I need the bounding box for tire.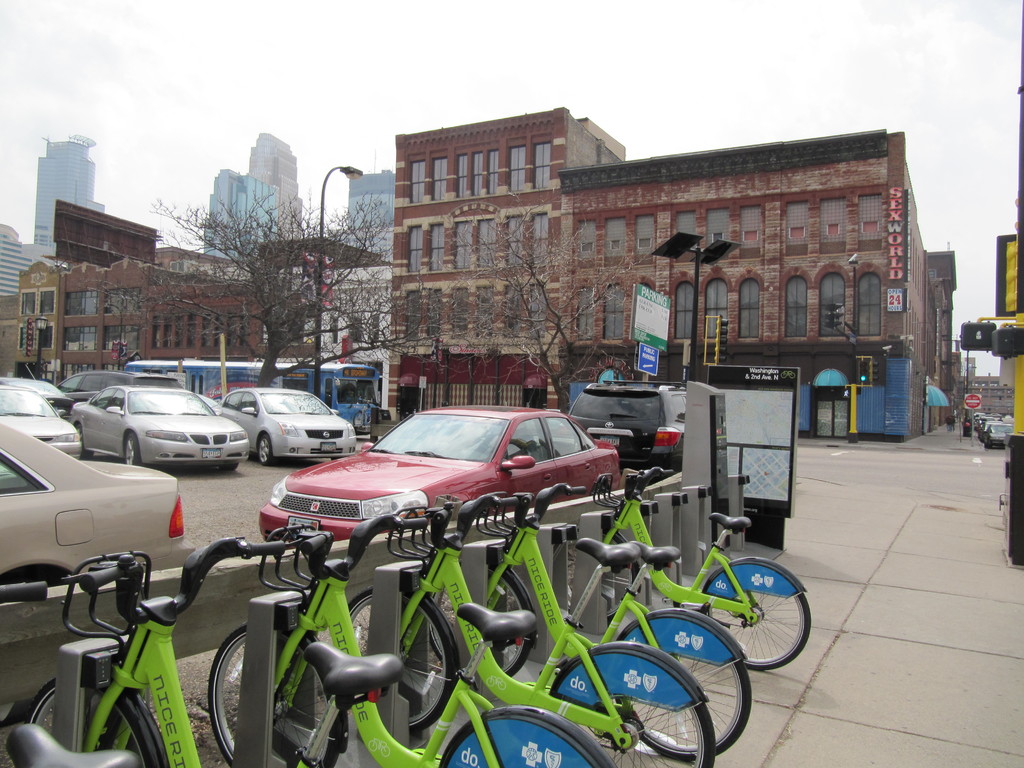
Here it is: detection(253, 428, 272, 470).
